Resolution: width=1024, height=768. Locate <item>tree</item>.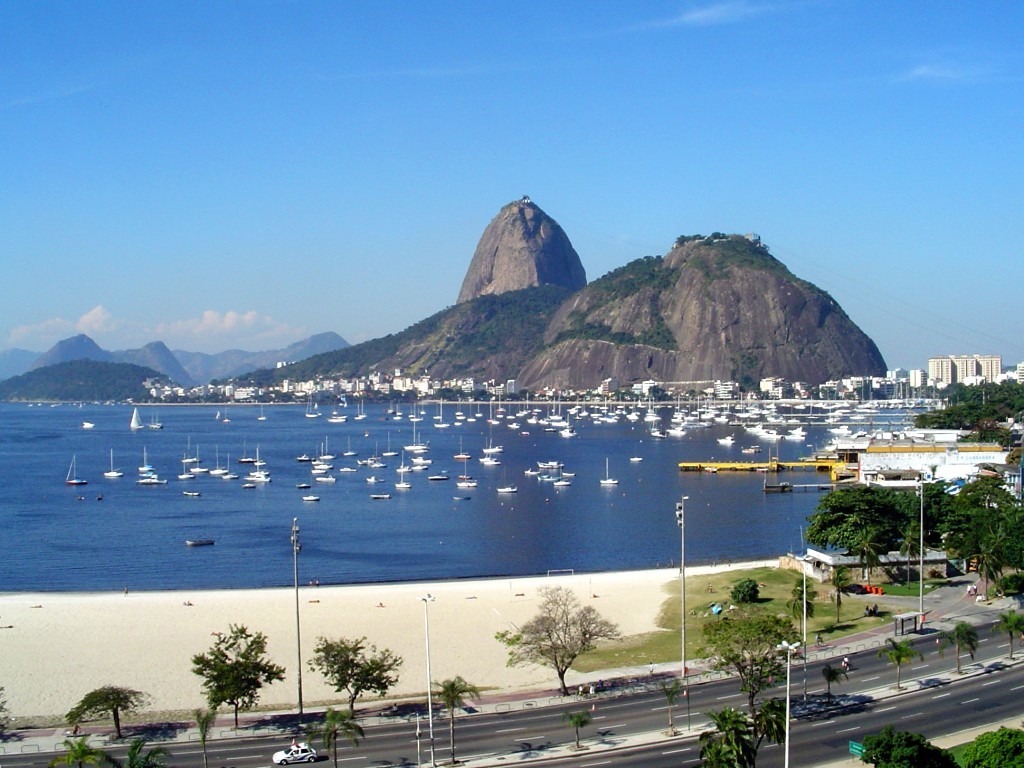
bbox=(568, 708, 596, 752).
